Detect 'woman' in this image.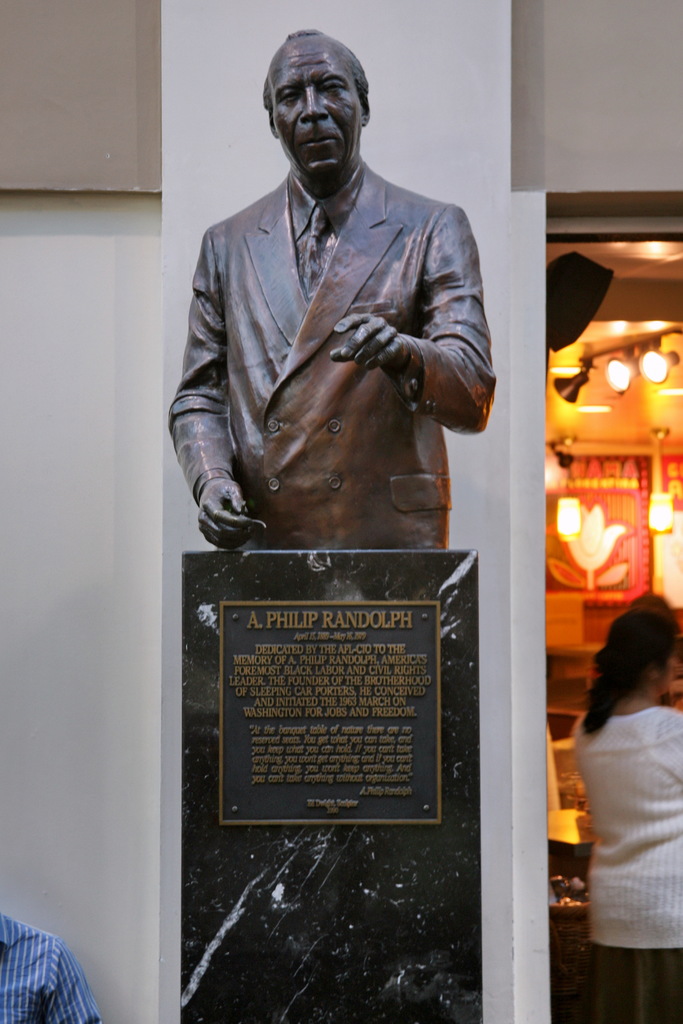
Detection: BBox(563, 595, 682, 977).
